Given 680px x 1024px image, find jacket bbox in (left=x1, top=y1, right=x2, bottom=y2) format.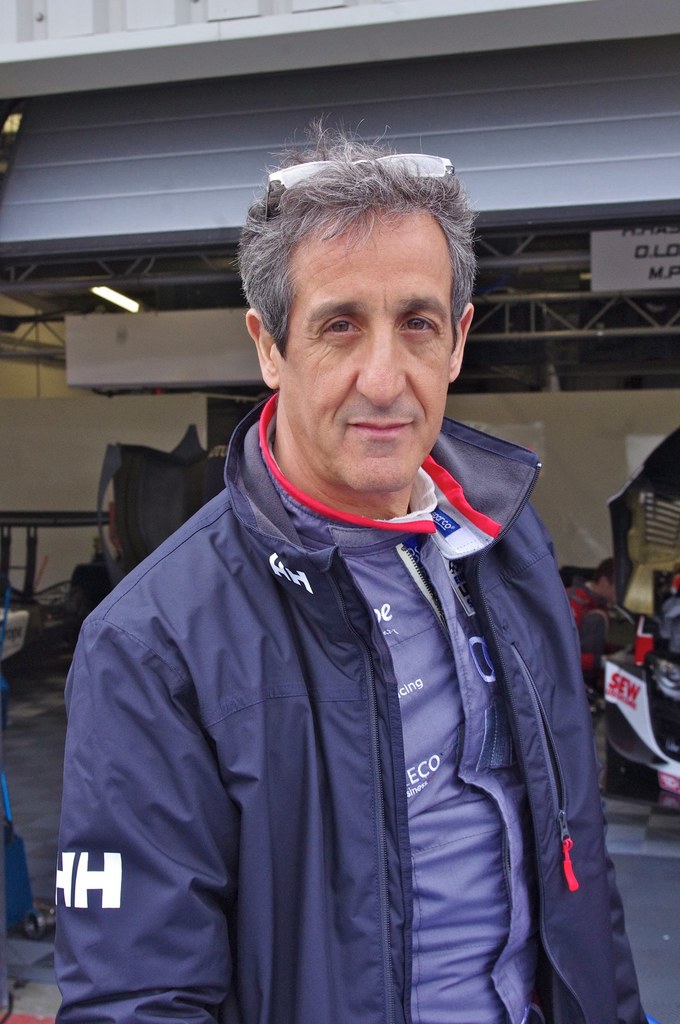
(left=42, top=299, right=629, bottom=1023).
